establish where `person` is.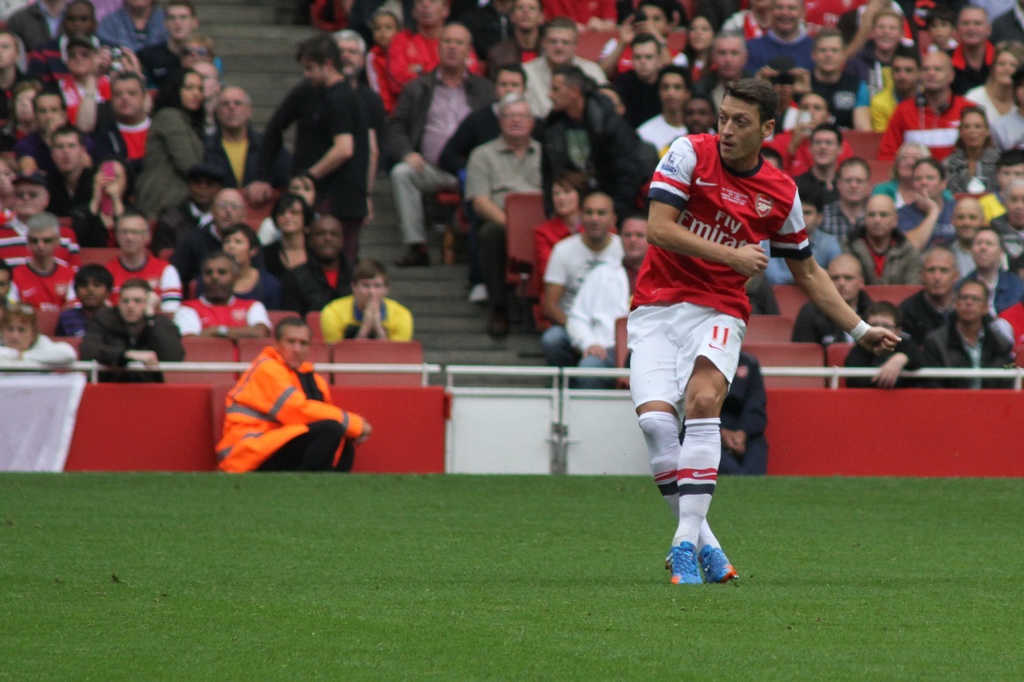
Established at locate(203, 81, 292, 191).
